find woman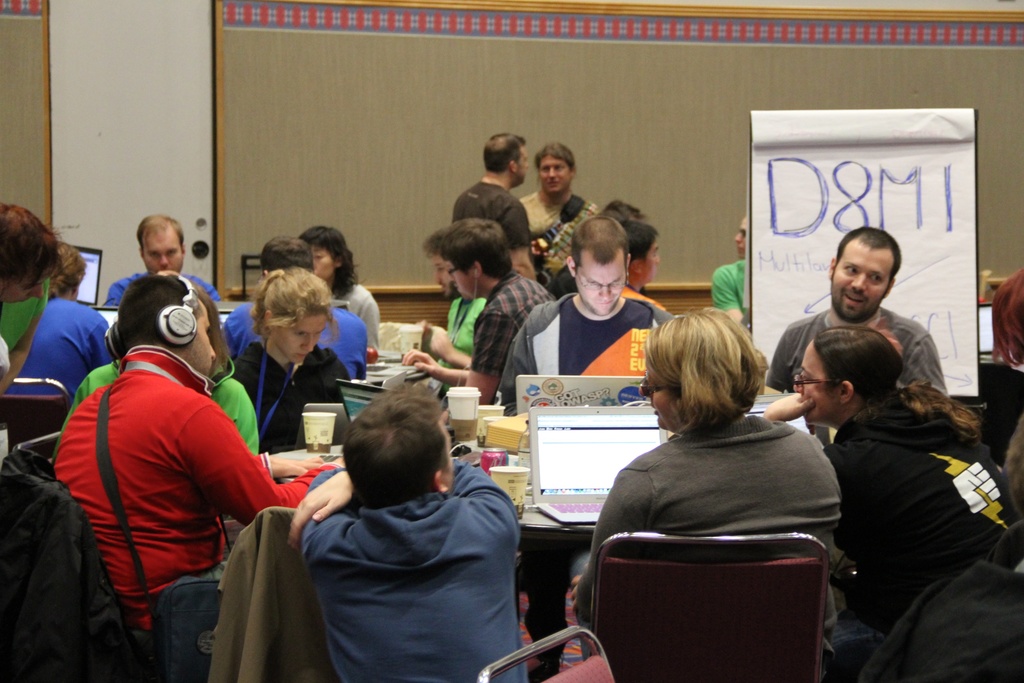
[x1=570, y1=305, x2=857, y2=657]
